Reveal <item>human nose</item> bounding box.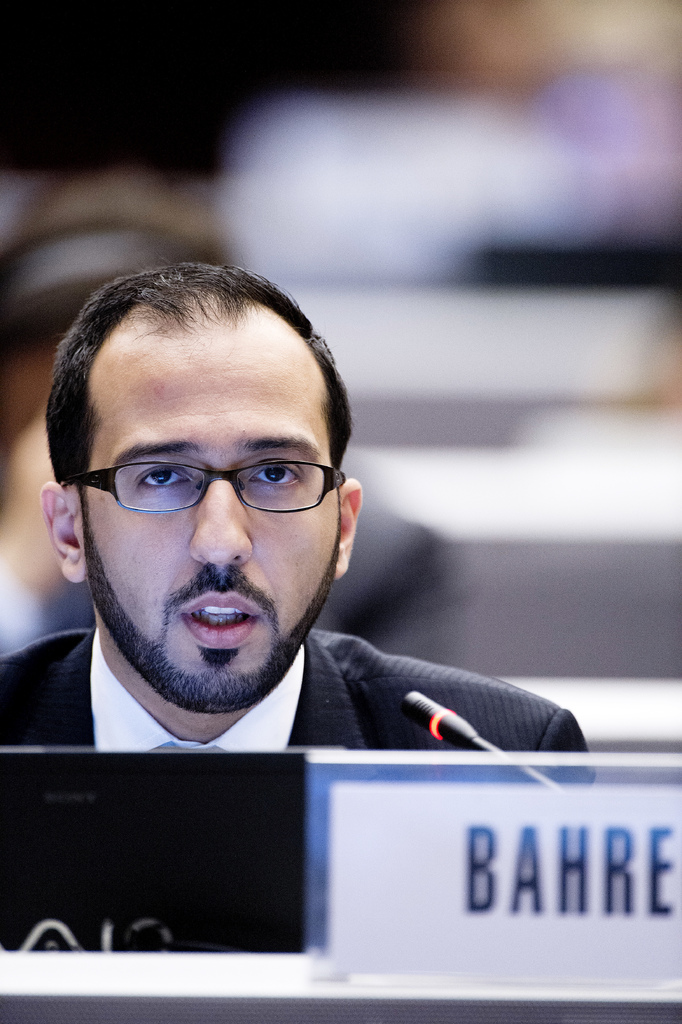
Revealed: crop(189, 482, 256, 570).
